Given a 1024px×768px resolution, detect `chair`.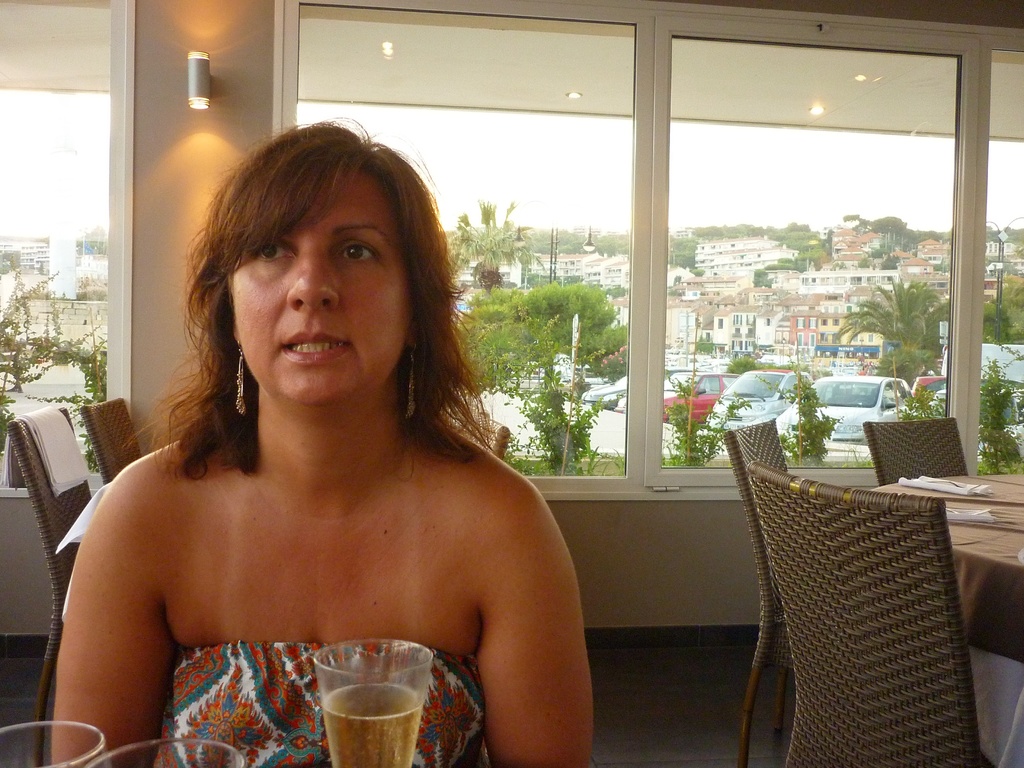
<region>6, 403, 93, 767</region>.
